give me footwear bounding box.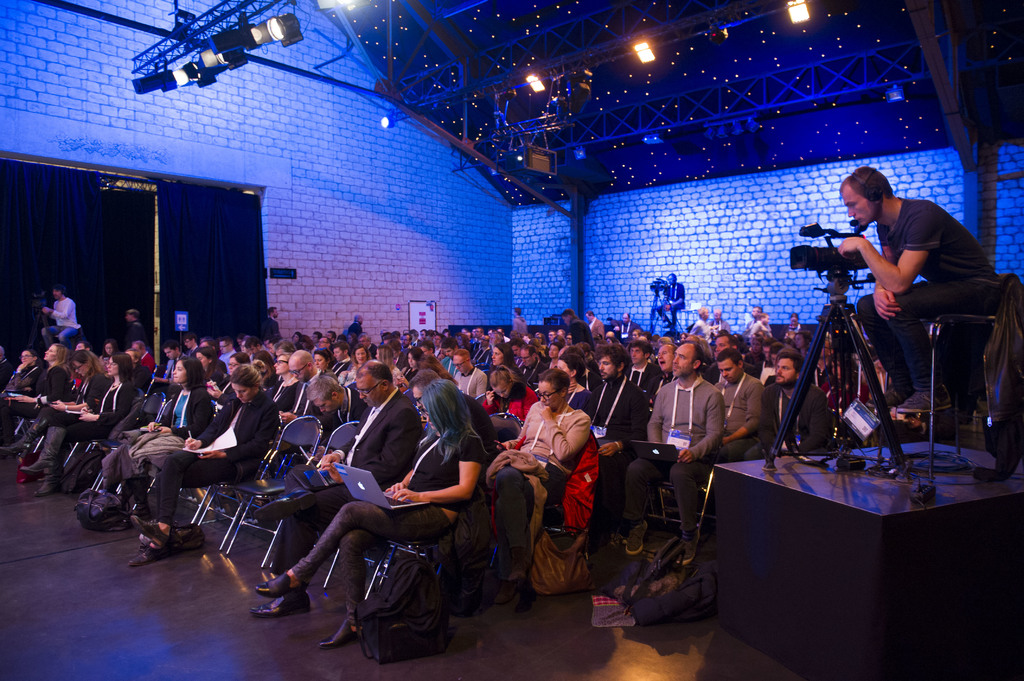
crop(93, 499, 136, 529).
